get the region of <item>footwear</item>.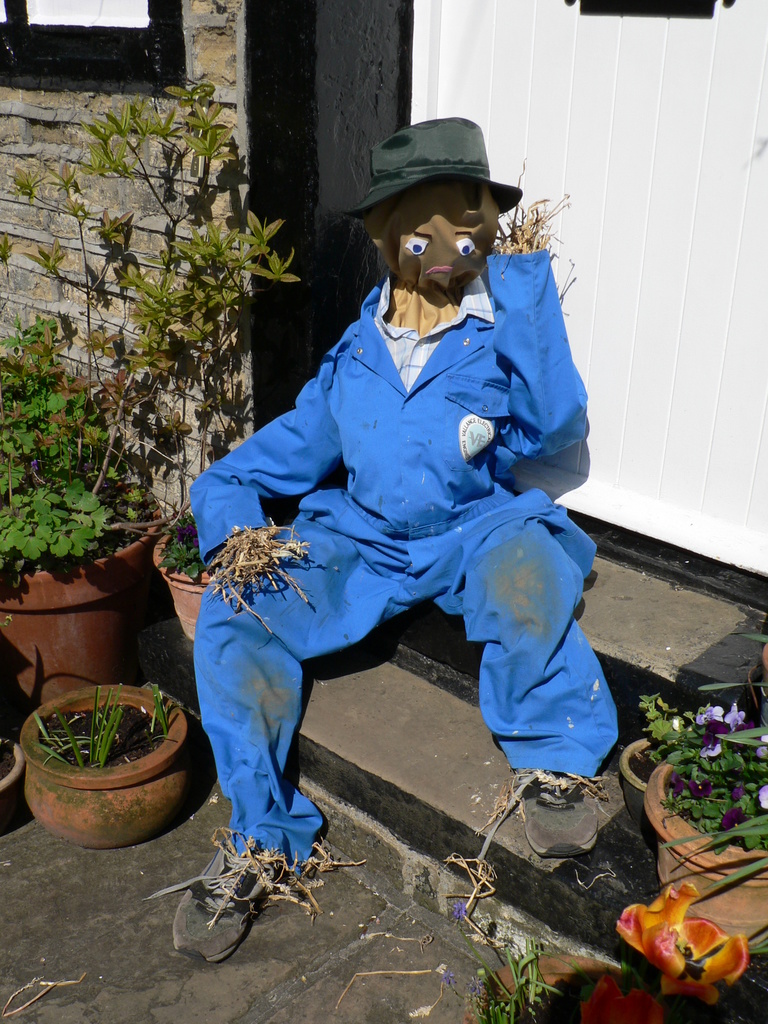
bbox=(175, 845, 269, 961).
